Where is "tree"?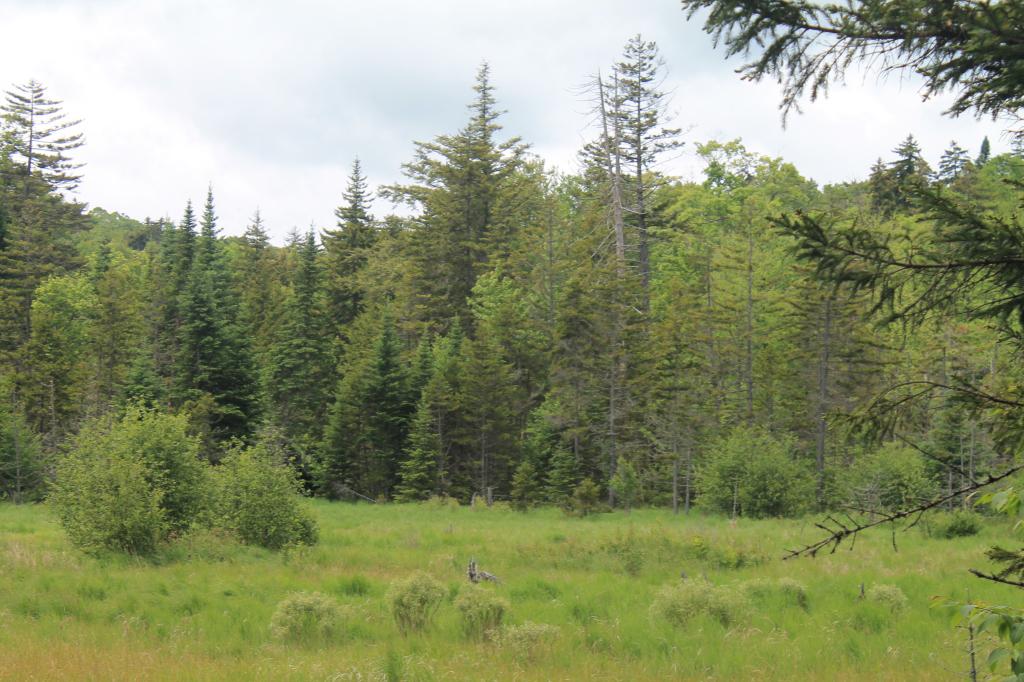
<bbox>61, 237, 146, 431</bbox>.
